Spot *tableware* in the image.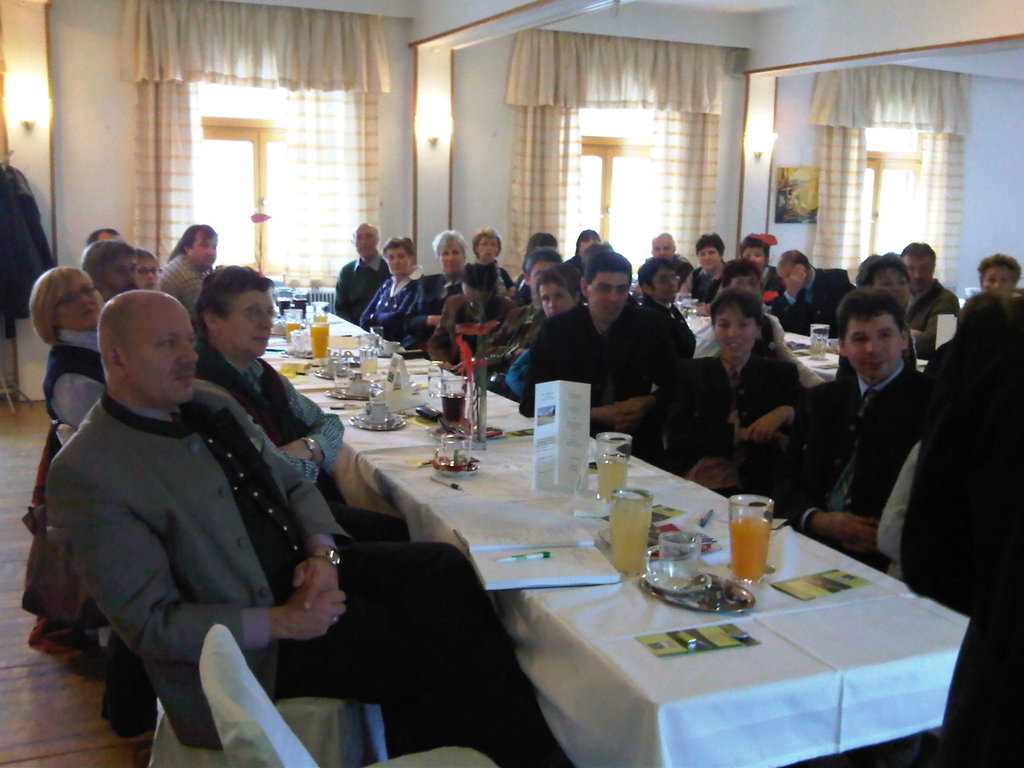
*tableware* found at x1=805, y1=324, x2=825, y2=362.
